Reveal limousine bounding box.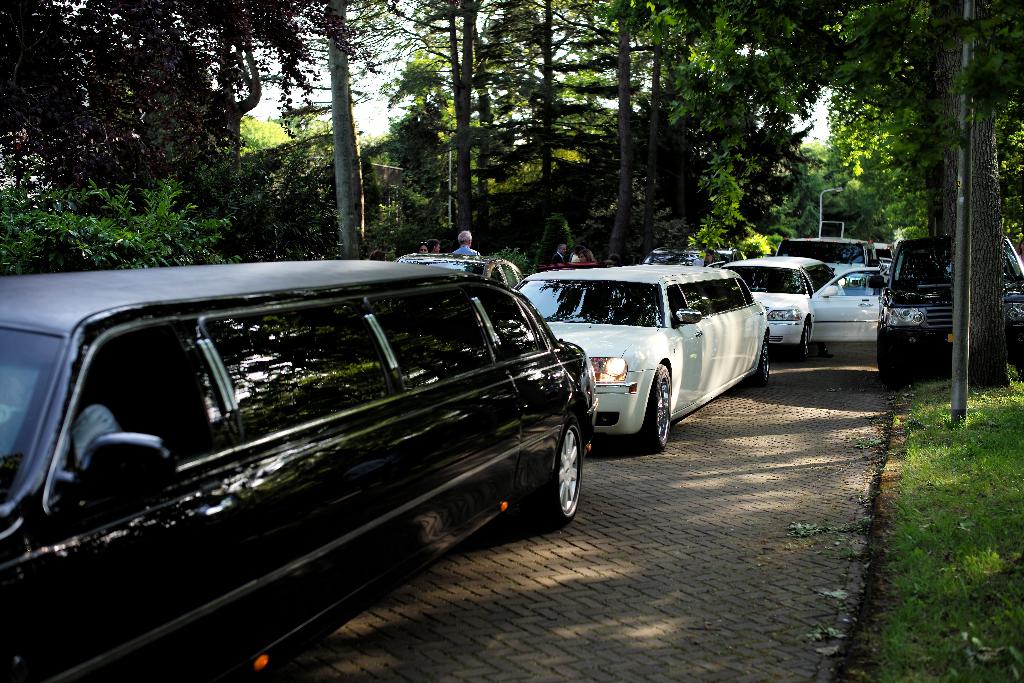
Revealed: 0,274,599,682.
